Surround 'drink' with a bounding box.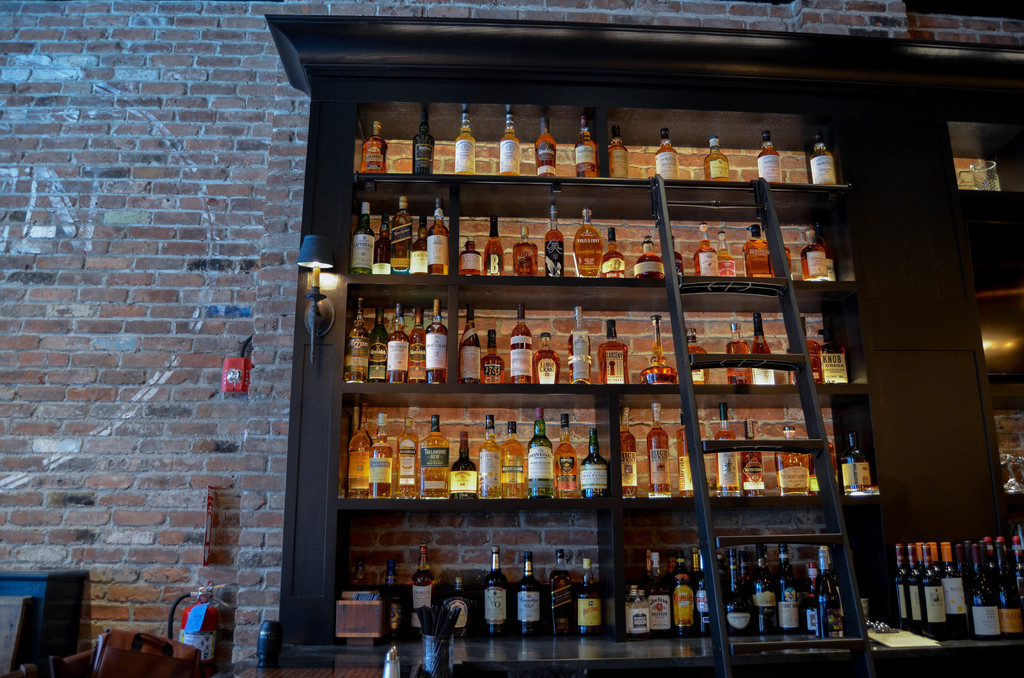
{"x1": 740, "y1": 224, "x2": 772, "y2": 278}.
